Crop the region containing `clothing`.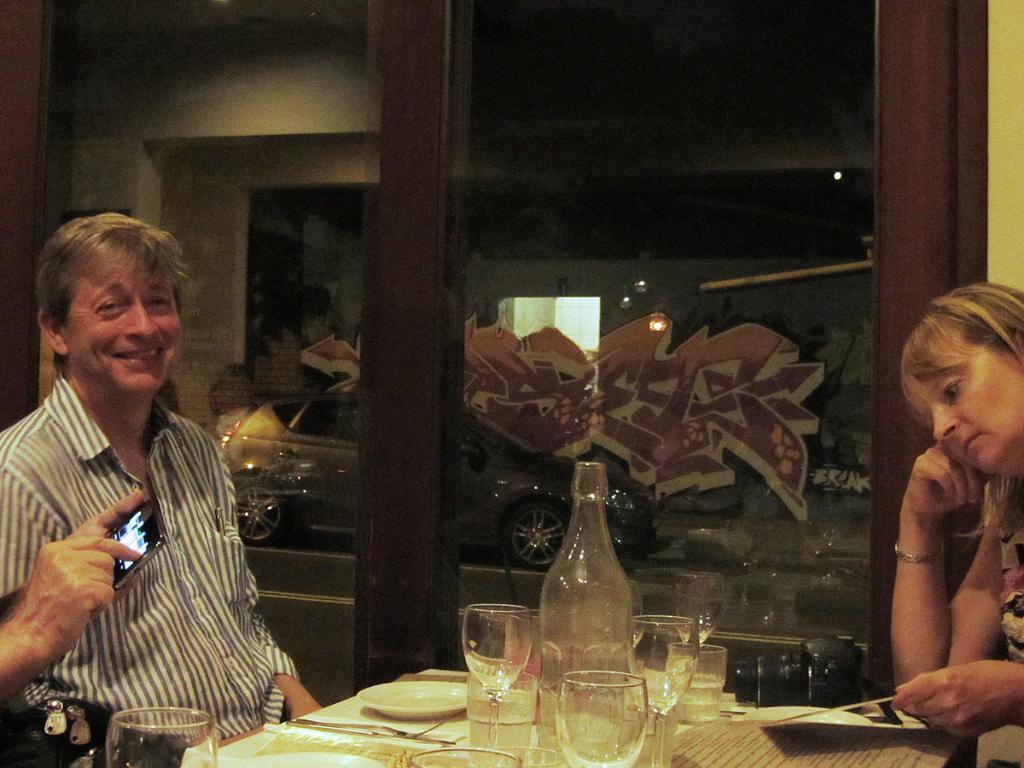
Crop region: 939, 485, 1023, 767.
